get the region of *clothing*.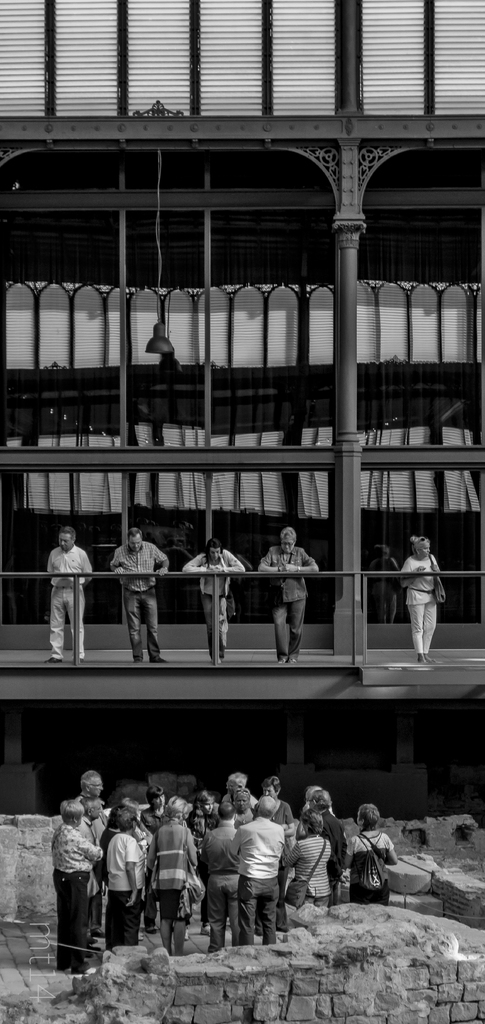
pyautogui.locateOnScreen(72, 824, 103, 940).
